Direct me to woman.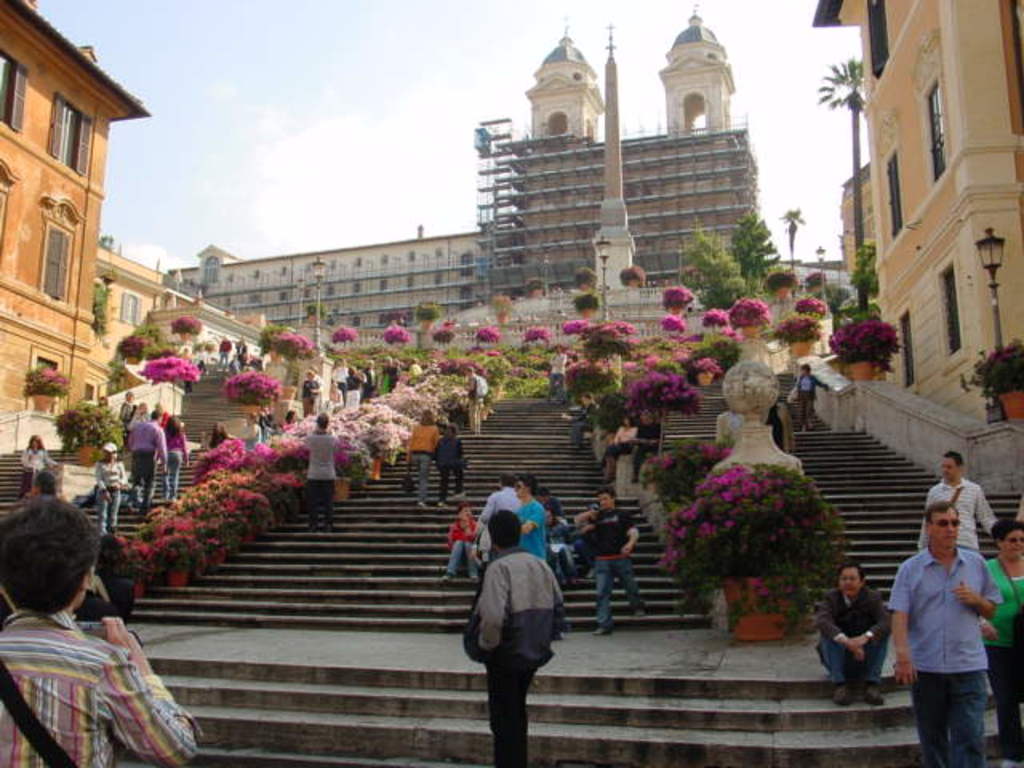
Direction: [left=443, top=506, right=478, bottom=581].
